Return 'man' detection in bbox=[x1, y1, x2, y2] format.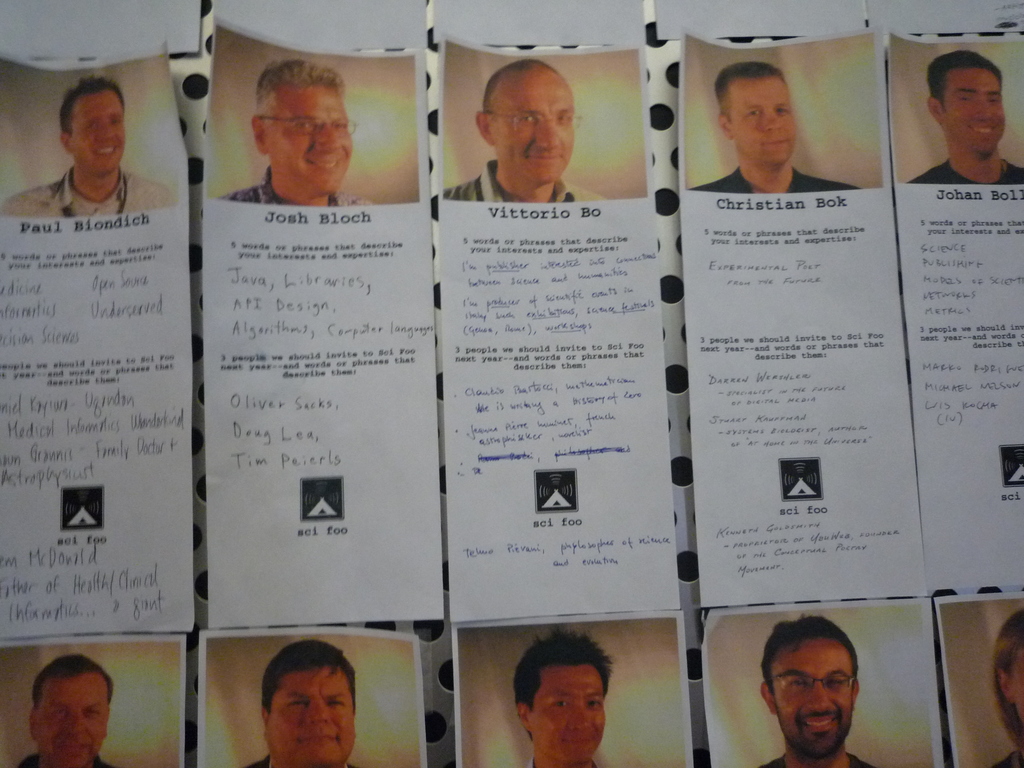
bbox=[0, 74, 175, 216].
